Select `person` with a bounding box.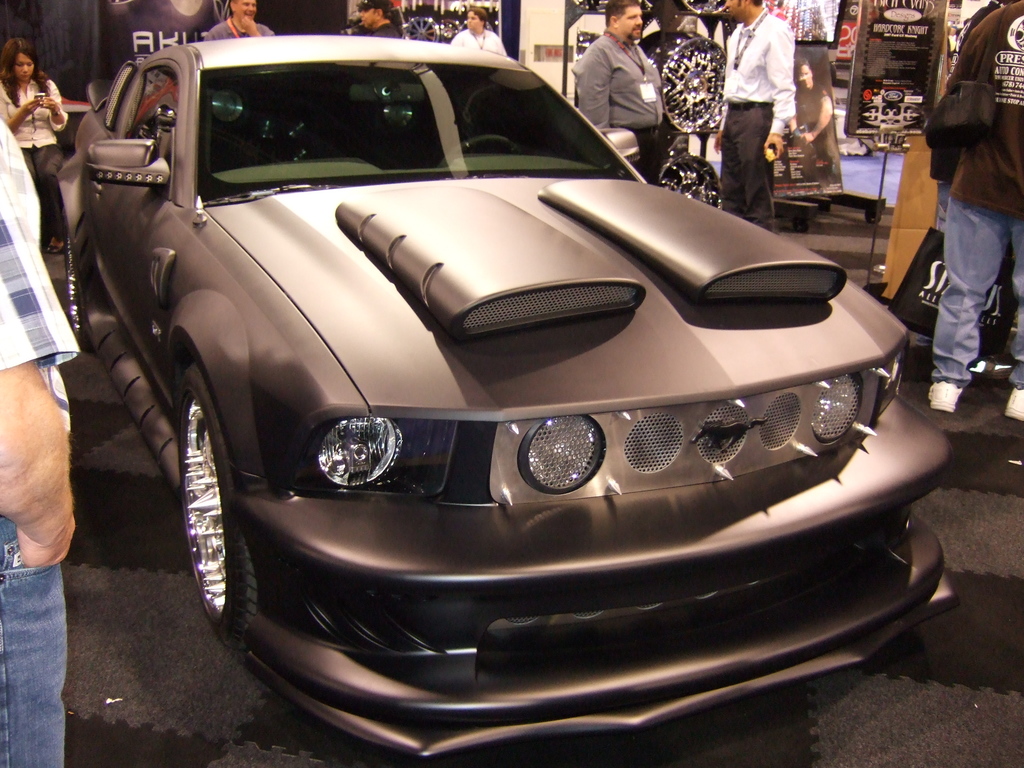
bbox(712, 0, 793, 226).
